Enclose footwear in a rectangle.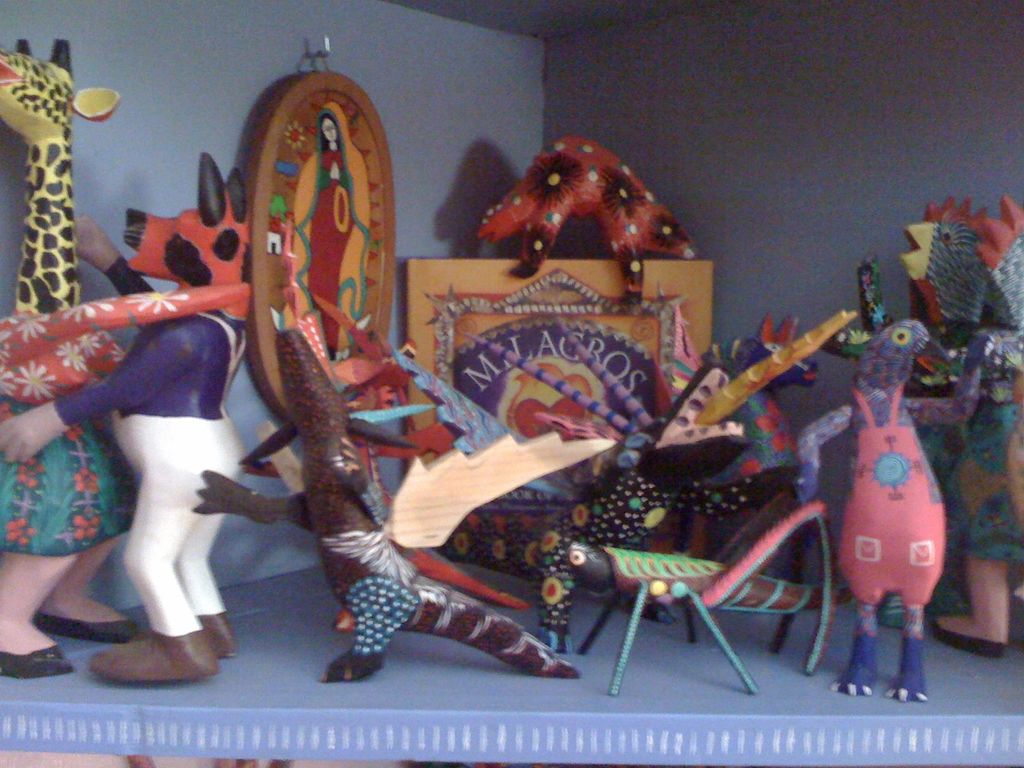
x1=94, y1=616, x2=216, y2=681.
